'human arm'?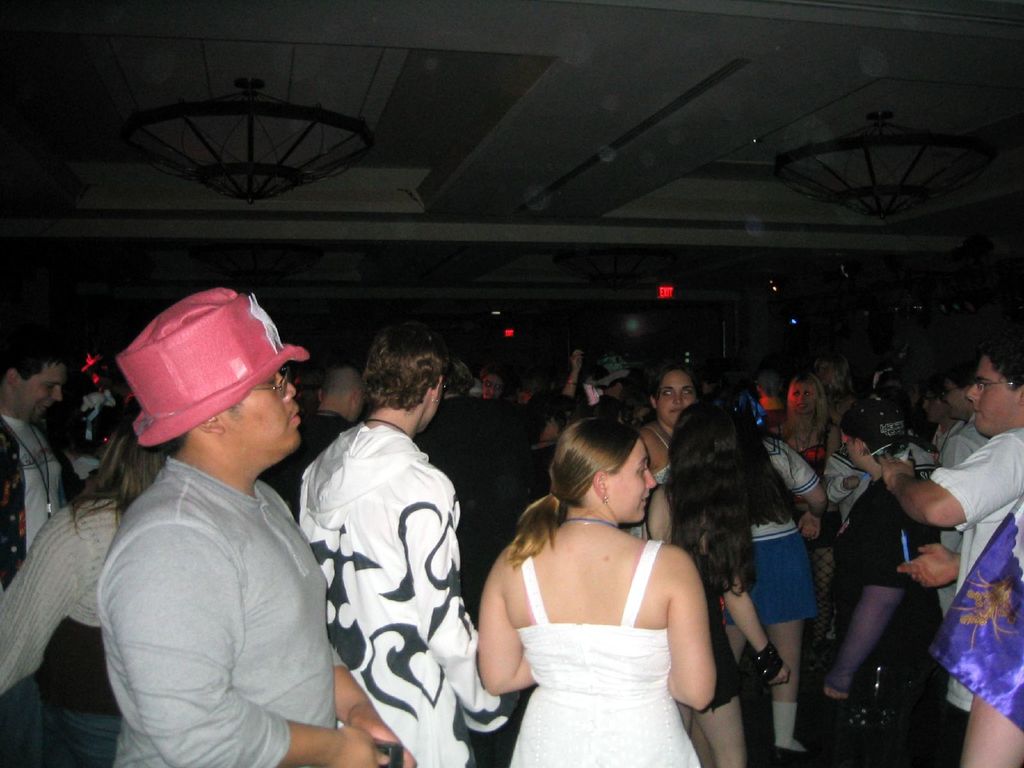
l=822, t=461, r=881, b=508
